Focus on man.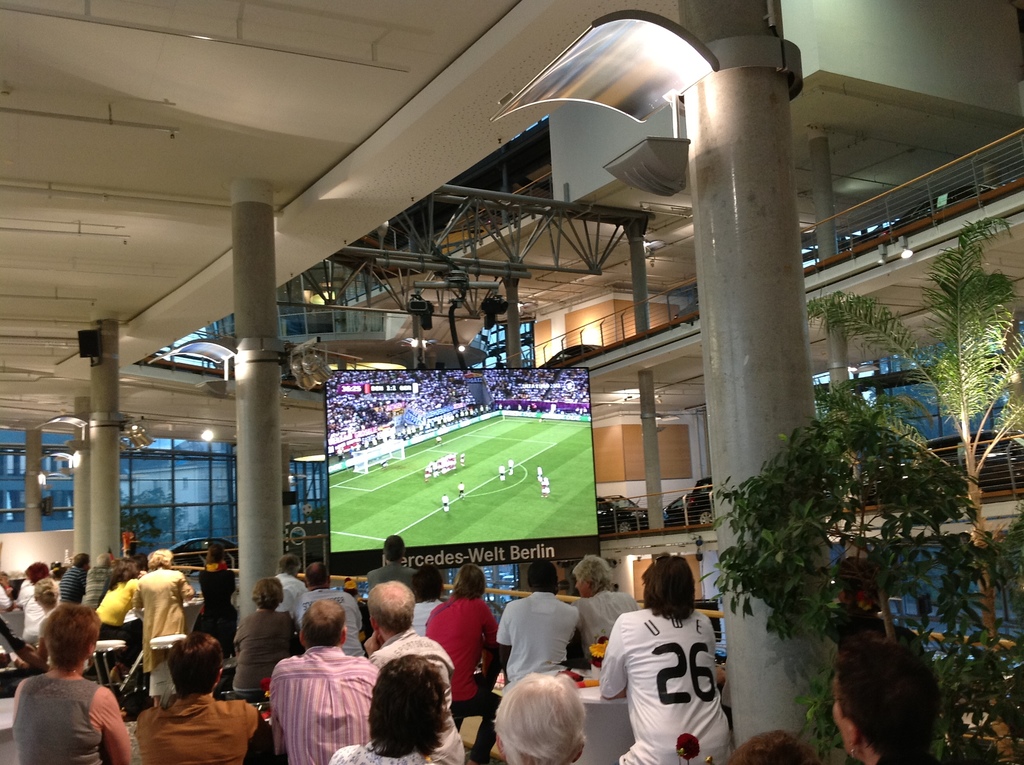
Focused at locate(268, 597, 376, 764).
